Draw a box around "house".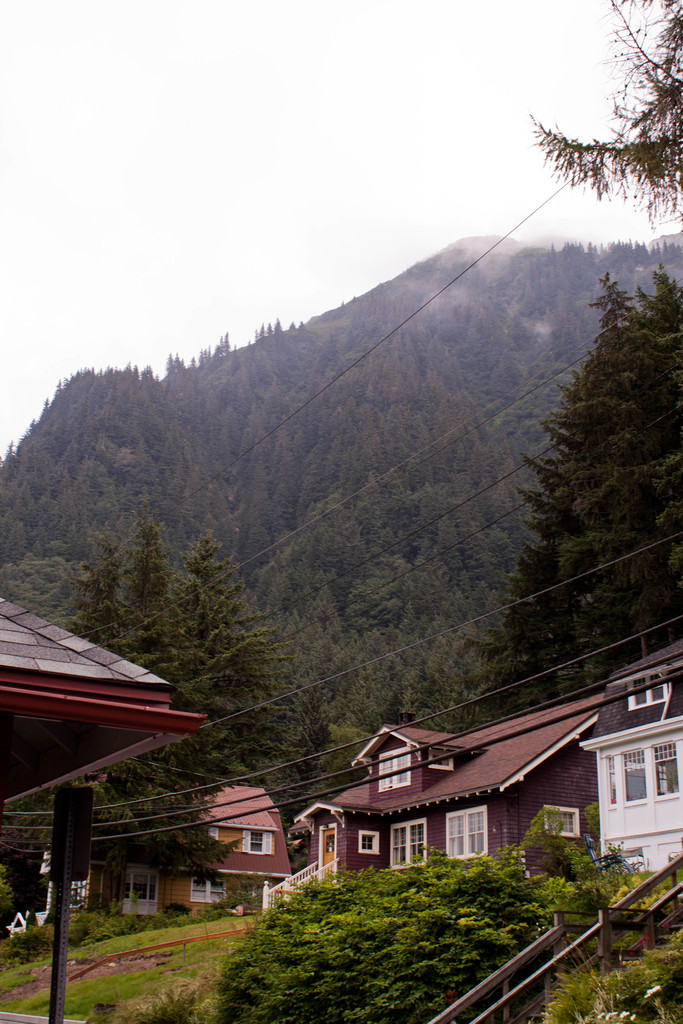
detection(8, 789, 292, 950).
